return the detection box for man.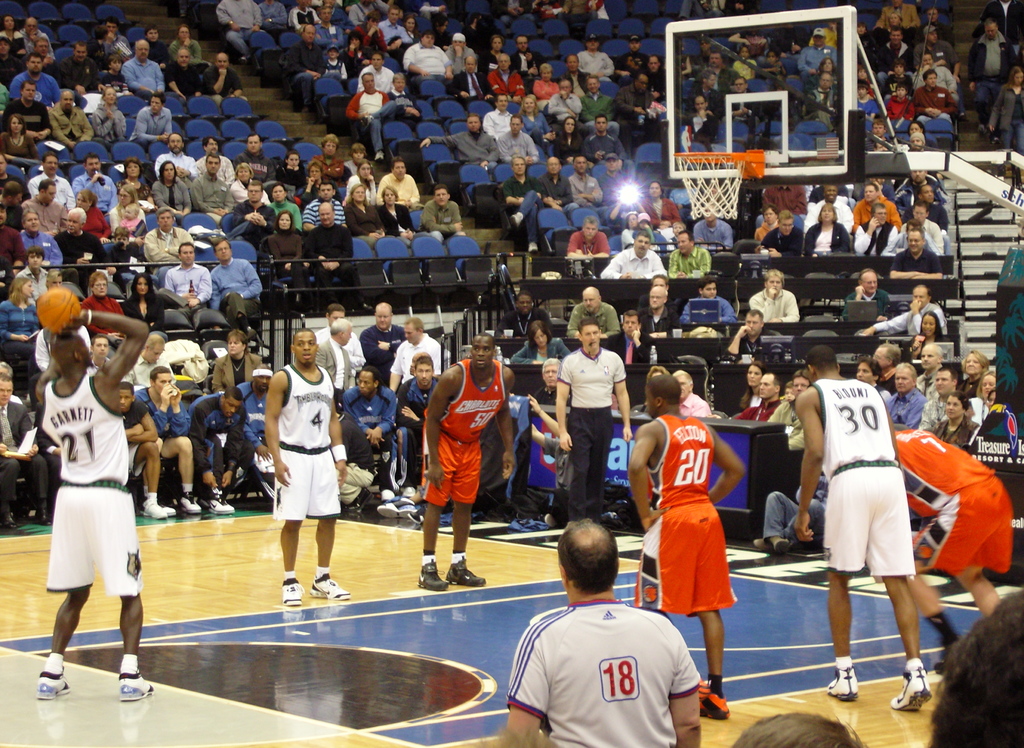
{"x1": 495, "y1": 112, "x2": 536, "y2": 161}.
